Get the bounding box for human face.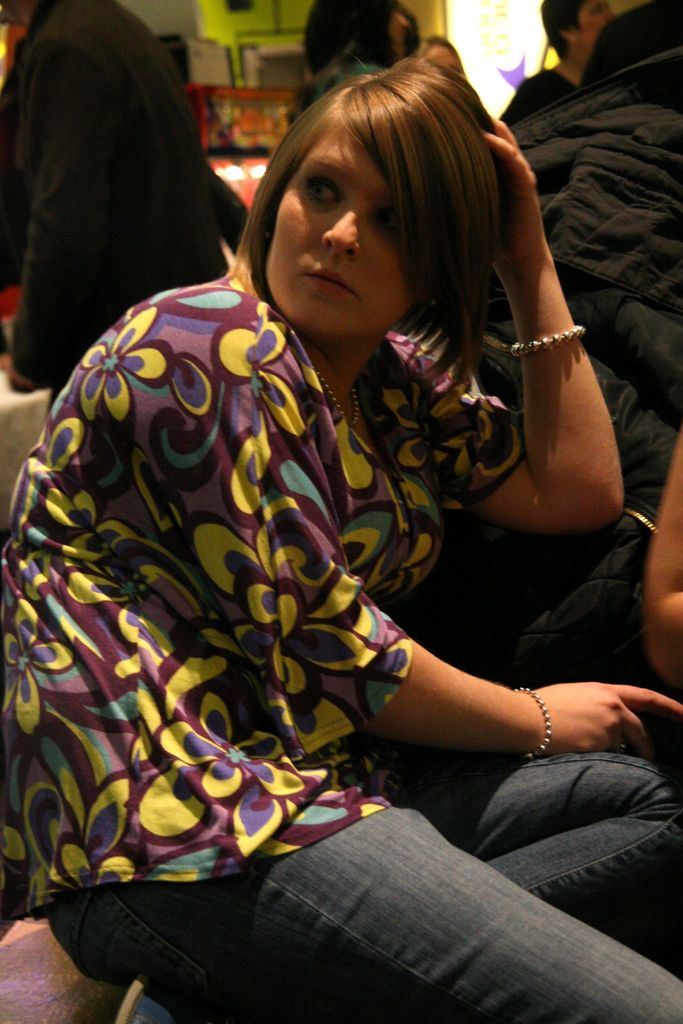
390, 13, 417, 66.
